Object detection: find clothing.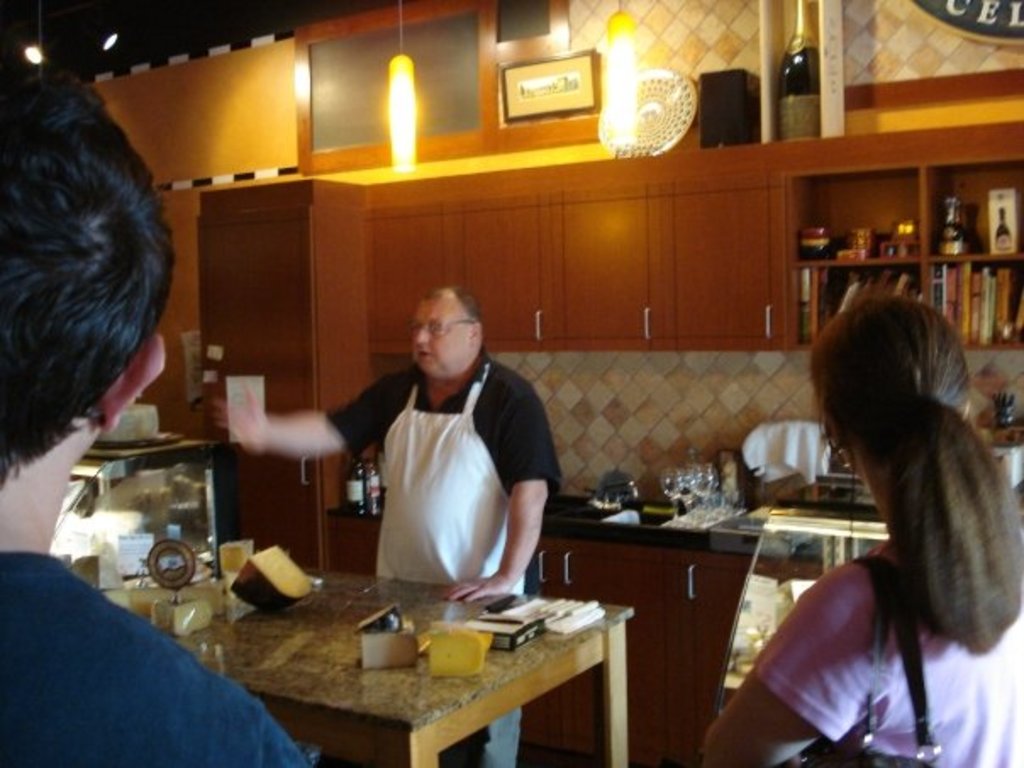
<box>0,544,305,766</box>.
